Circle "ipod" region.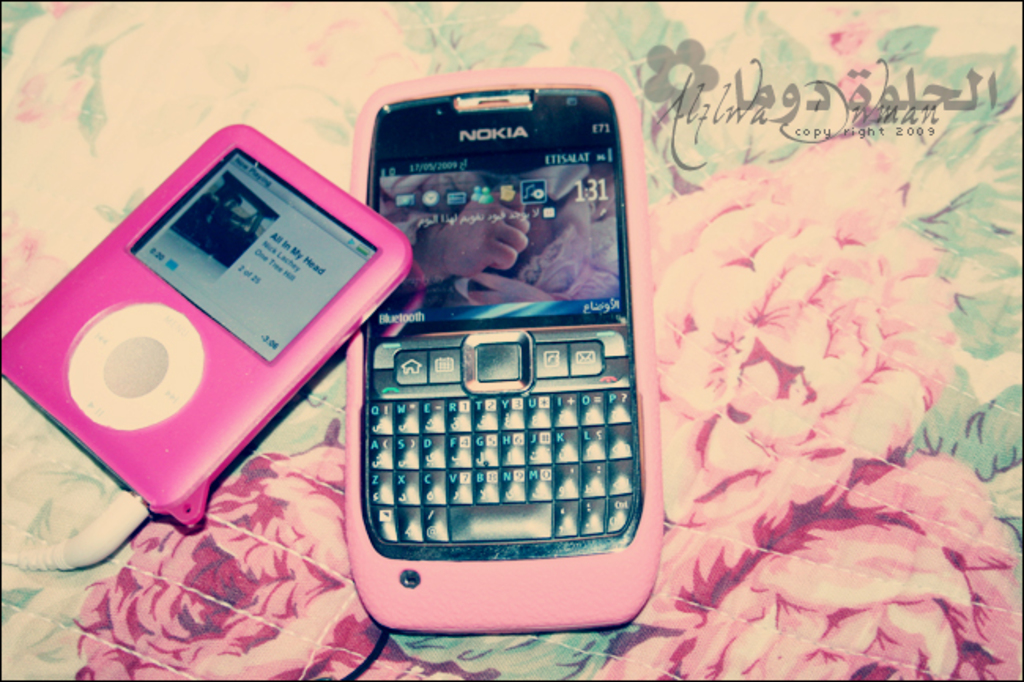
Region: box(0, 124, 414, 521).
